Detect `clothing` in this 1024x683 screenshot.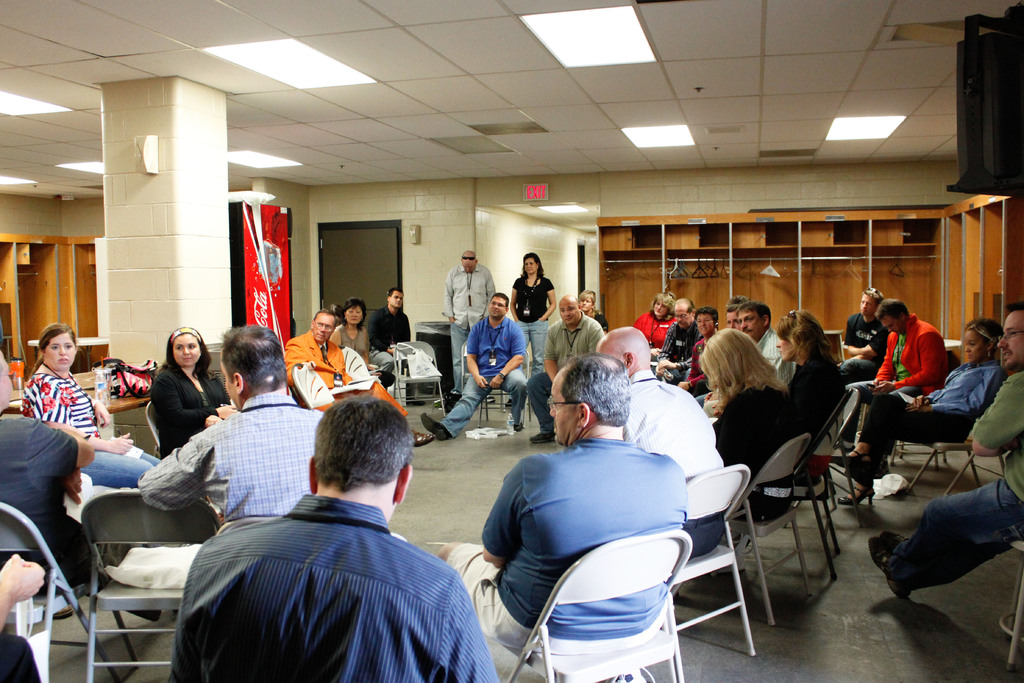
Detection: BBox(367, 312, 417, 374).
